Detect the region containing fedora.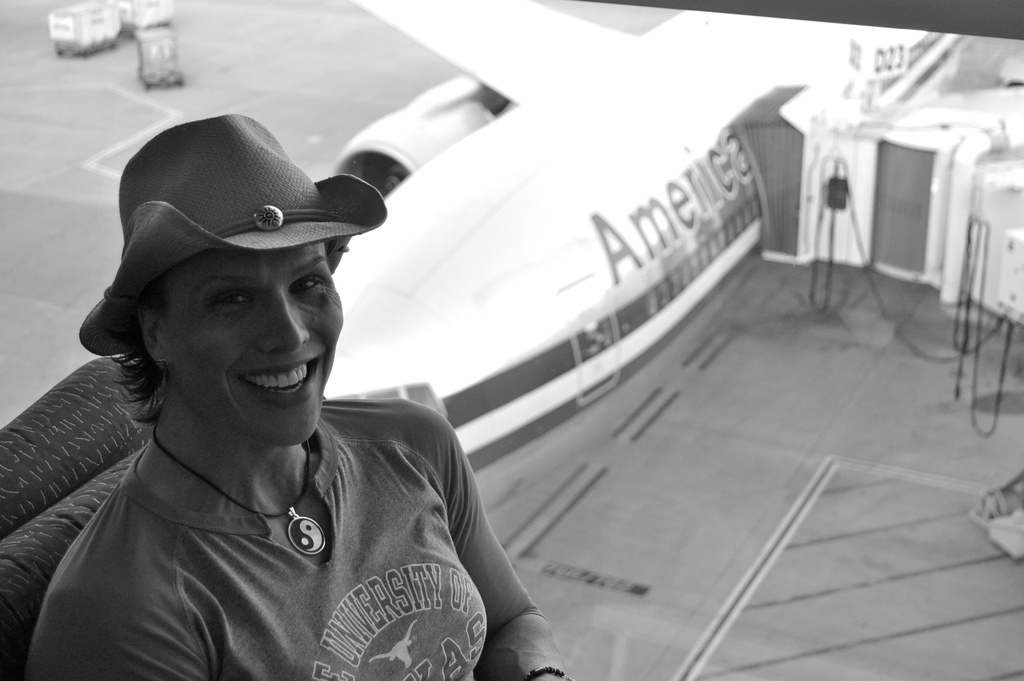
bbox=[79, 110, 390, 357].
